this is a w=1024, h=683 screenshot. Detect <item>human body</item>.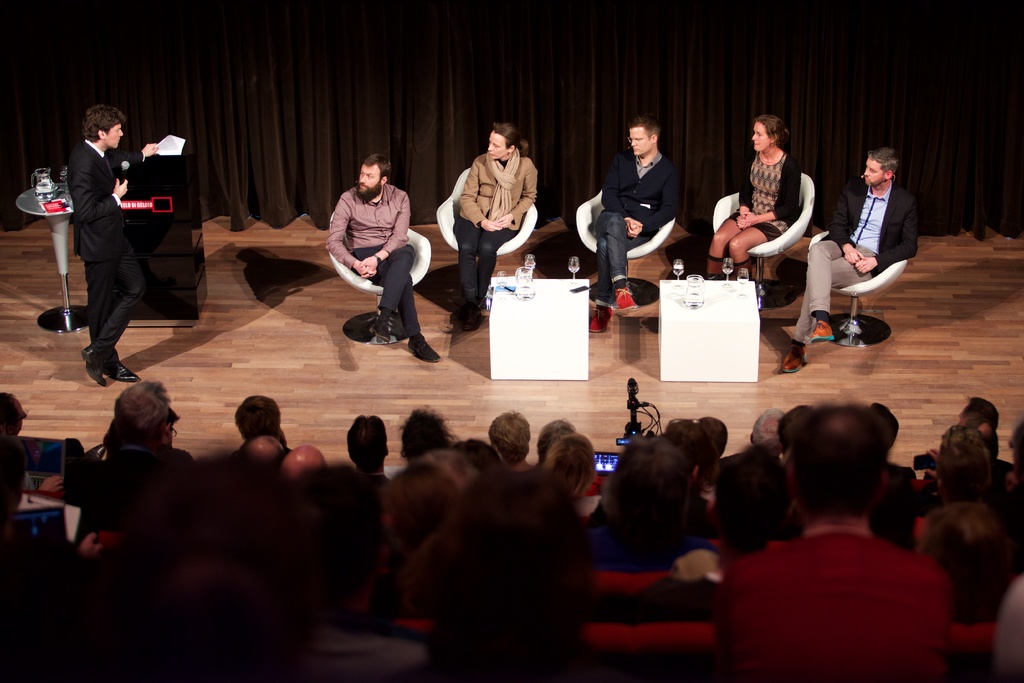
<region>95, 378, 174, 466</region>.
